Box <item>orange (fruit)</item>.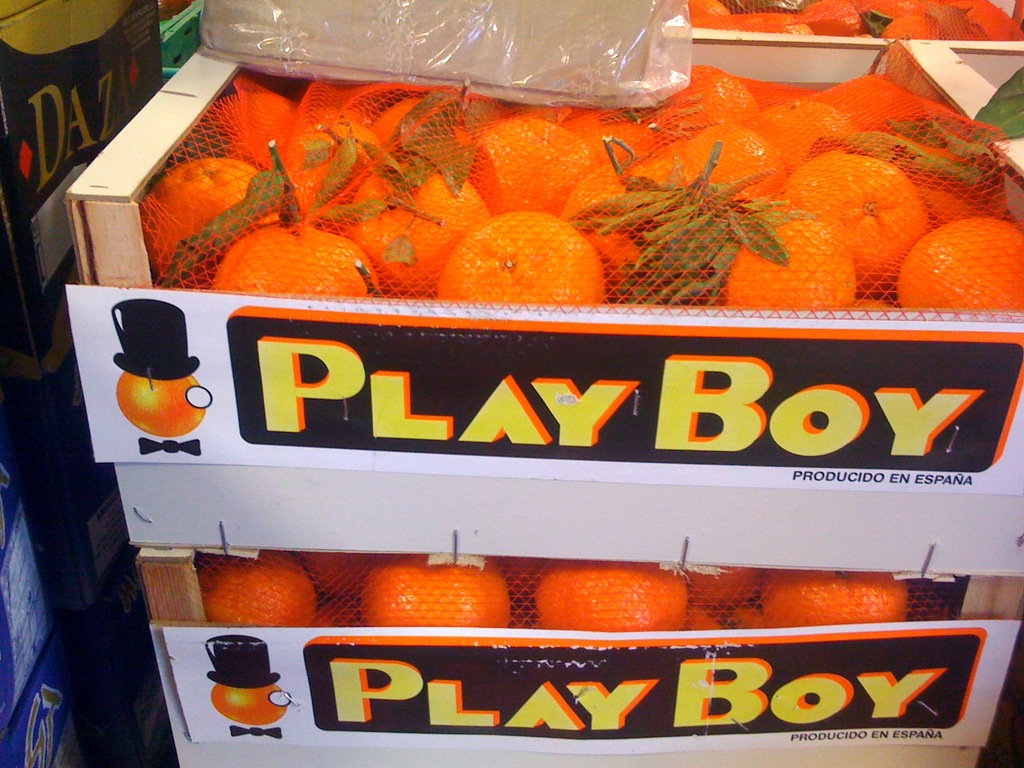
select_region(669, 61, 757, 129).
